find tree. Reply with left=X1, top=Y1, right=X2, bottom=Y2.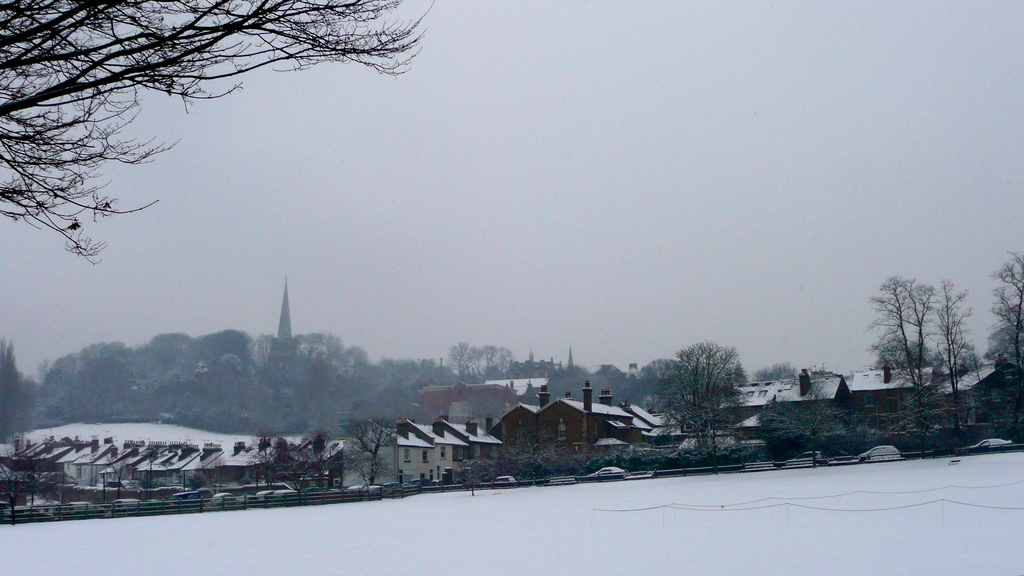
left=344, top=413, right=394, bottom=478.
